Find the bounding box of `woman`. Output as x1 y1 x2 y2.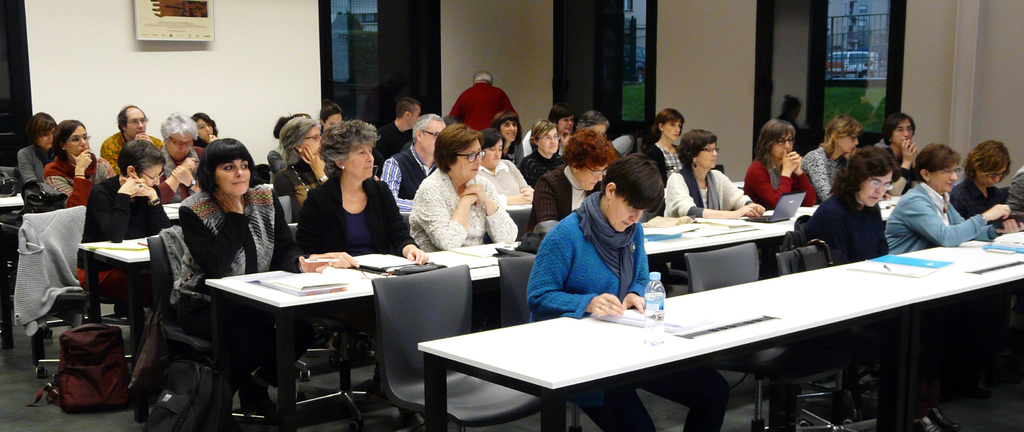
486 114 522 165.
